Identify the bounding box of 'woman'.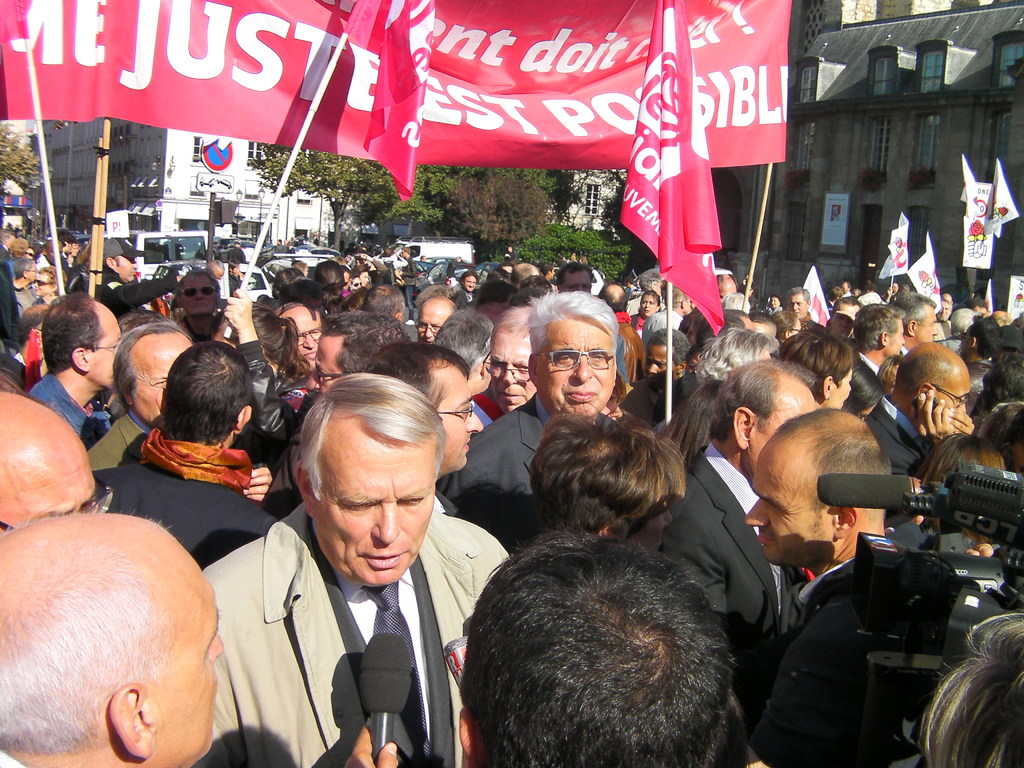
l=630, t=288, r=662, b=333.
